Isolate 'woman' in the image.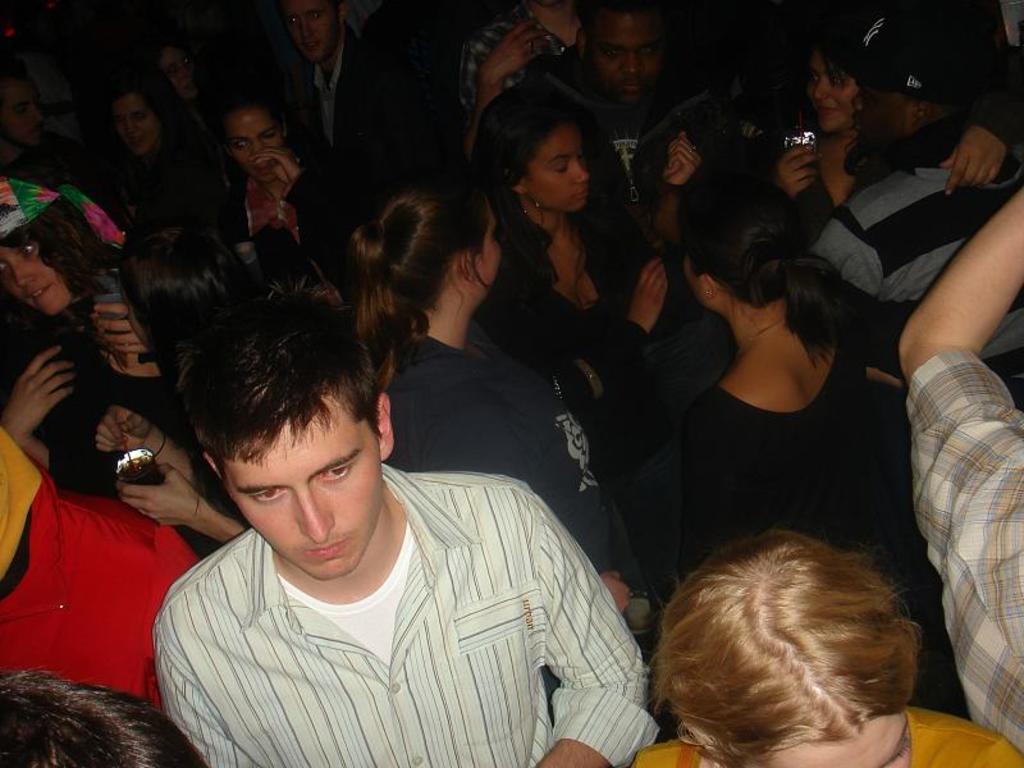
Isolated region: (211,106,351,284).
